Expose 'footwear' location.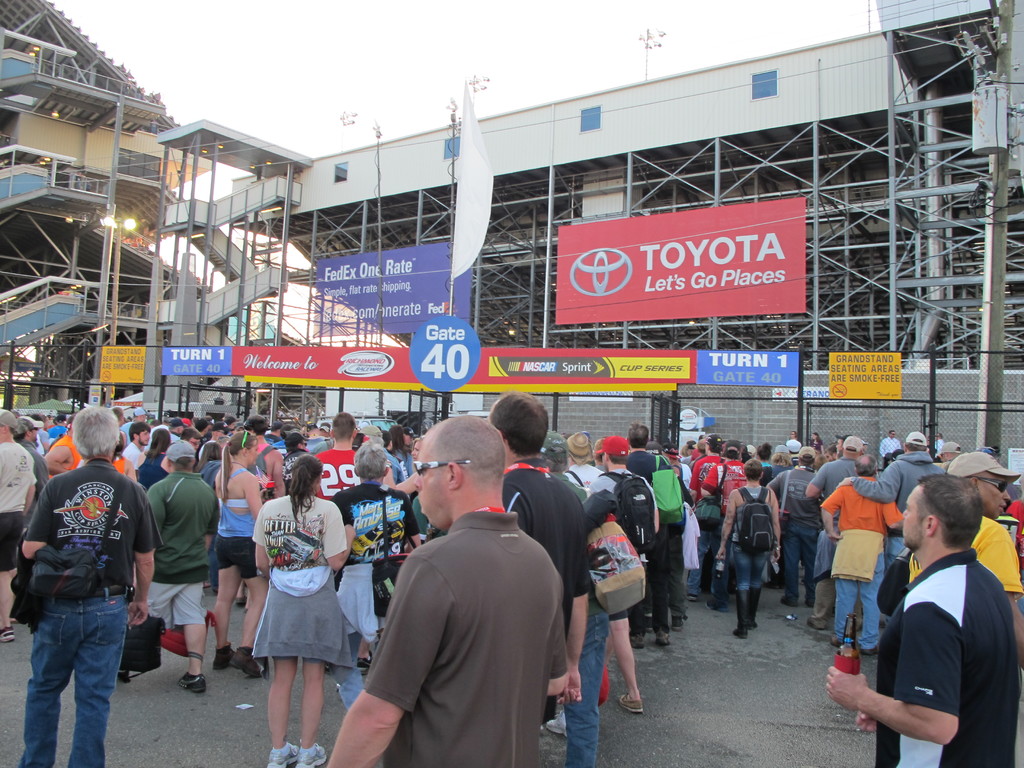
Exposed at (618,691,643,713).
